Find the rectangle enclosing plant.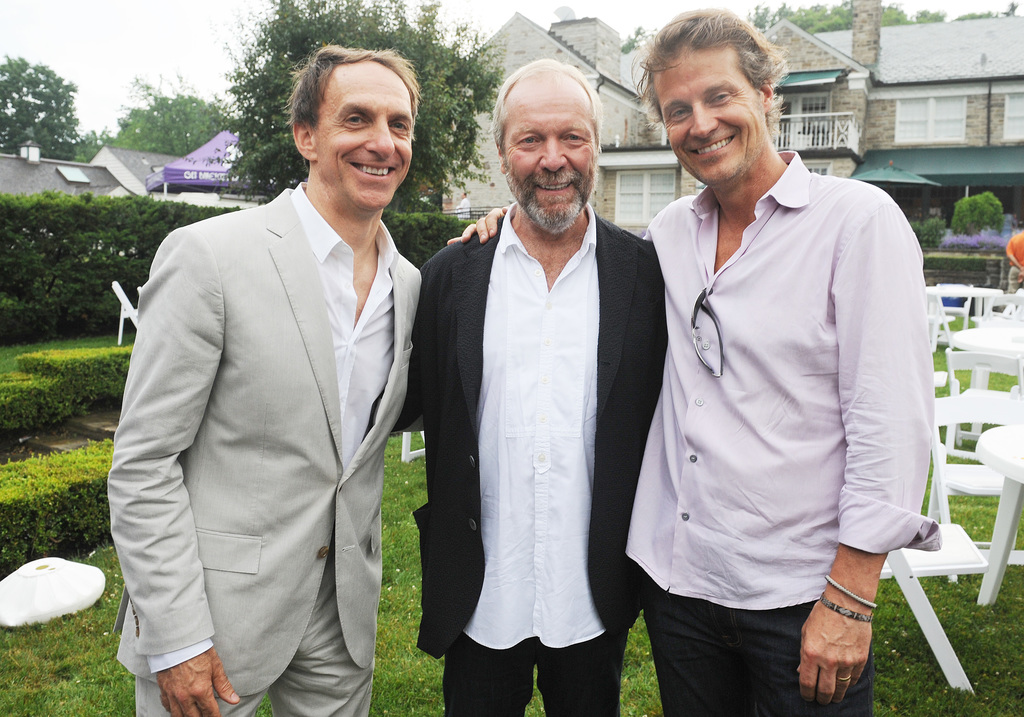
<bbox>521, 656, 553, 716</bbox>.
